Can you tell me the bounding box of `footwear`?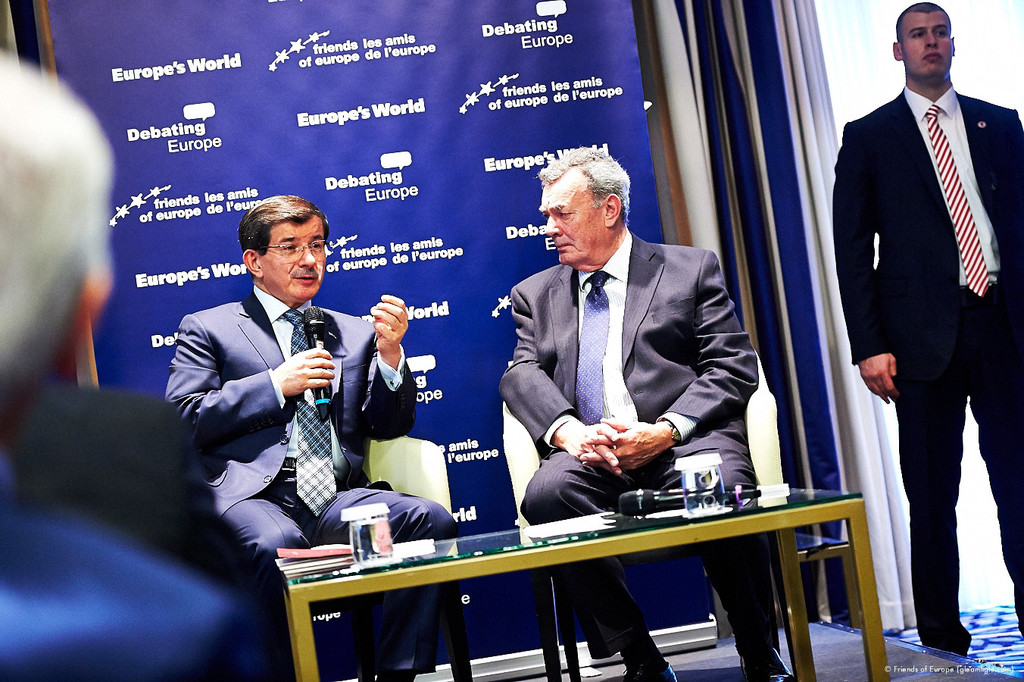
<box>652,662,673,681</box>.
